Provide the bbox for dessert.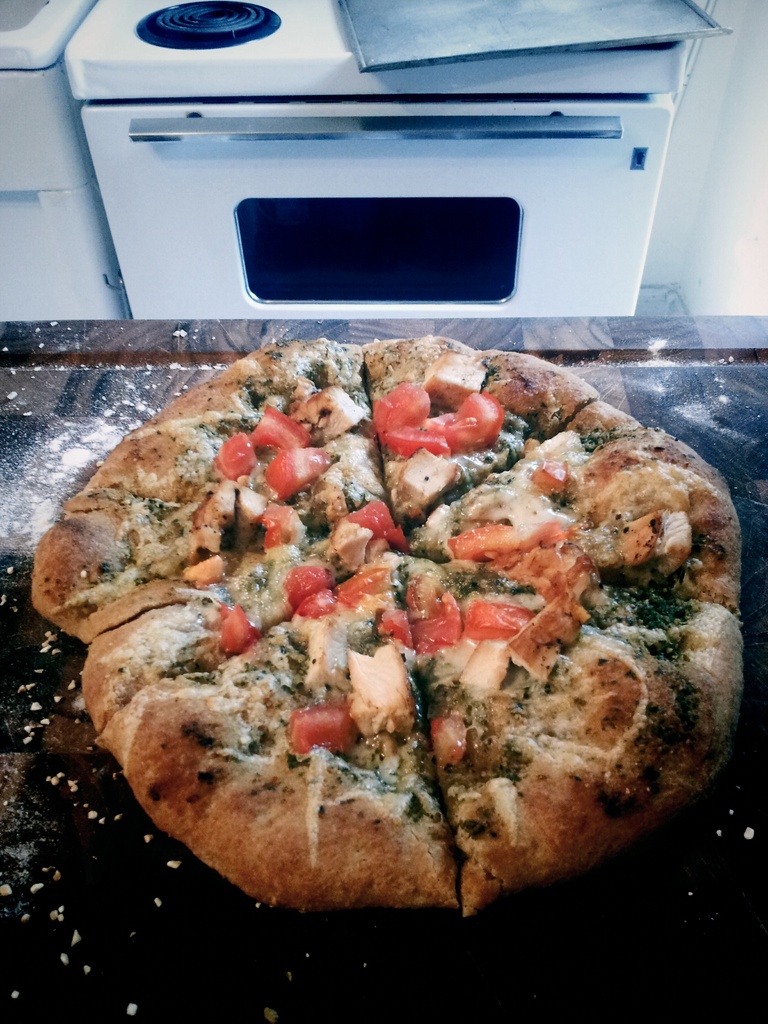
{"x1": 28, "y1": 337, "x2": 744, "y2": 923}.
